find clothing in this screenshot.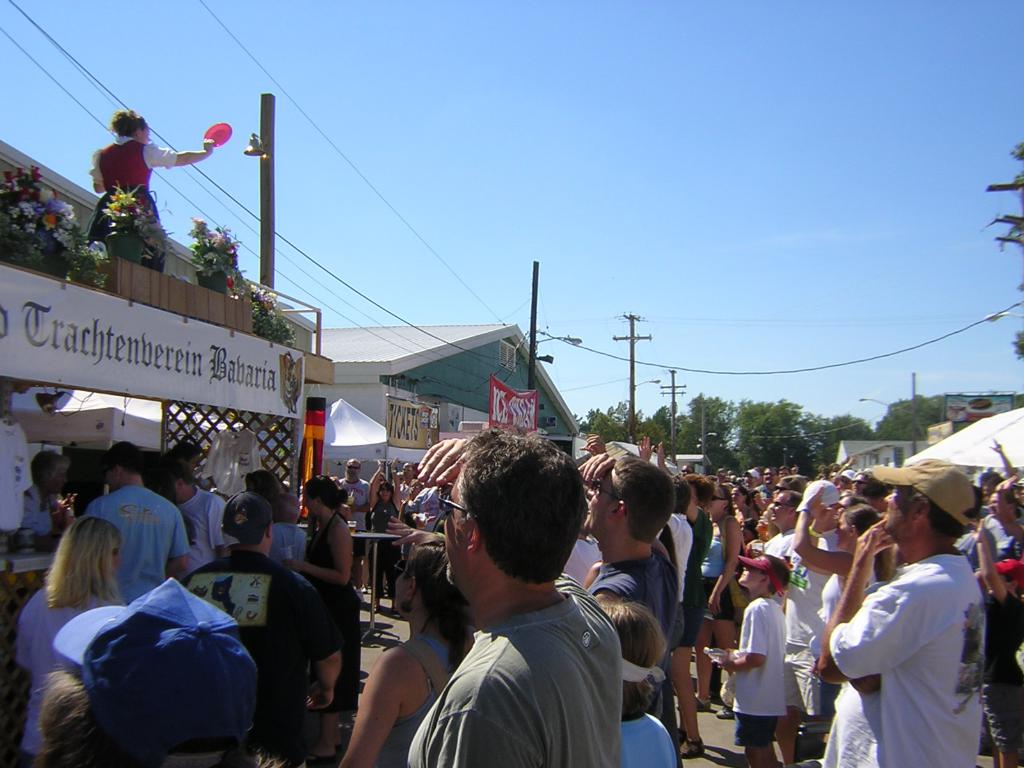
The bounding box for clothing is rect(79, 488, 186, 594).
